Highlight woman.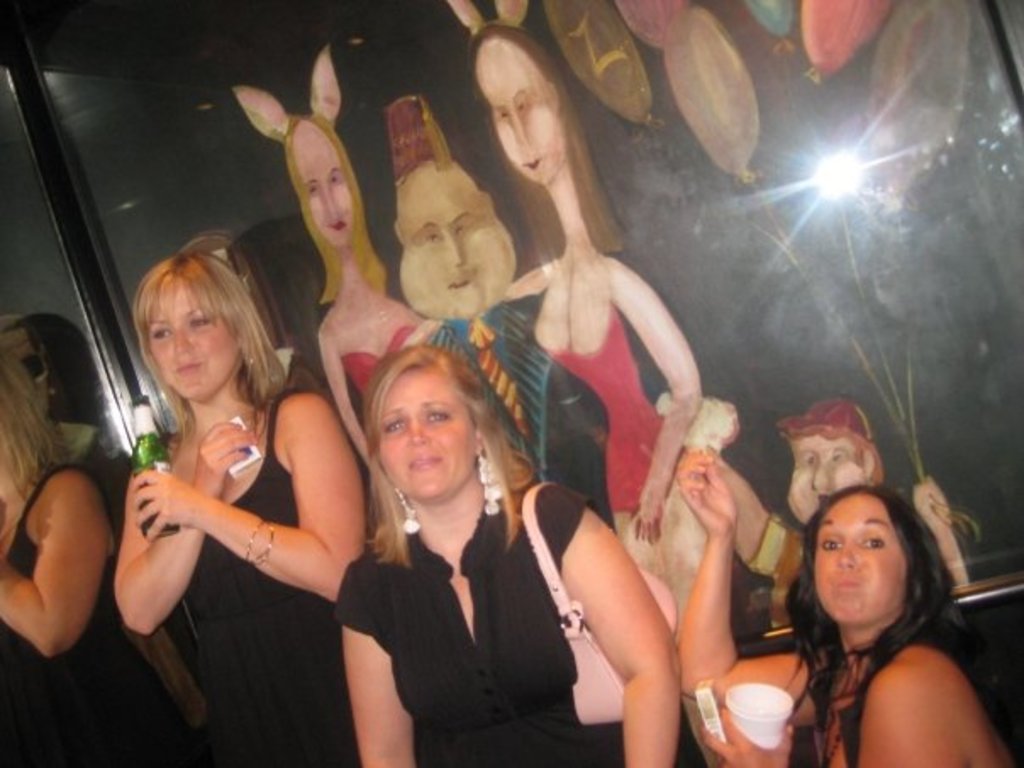
Highlighted region: bbox(275, 114, 415, 475).
